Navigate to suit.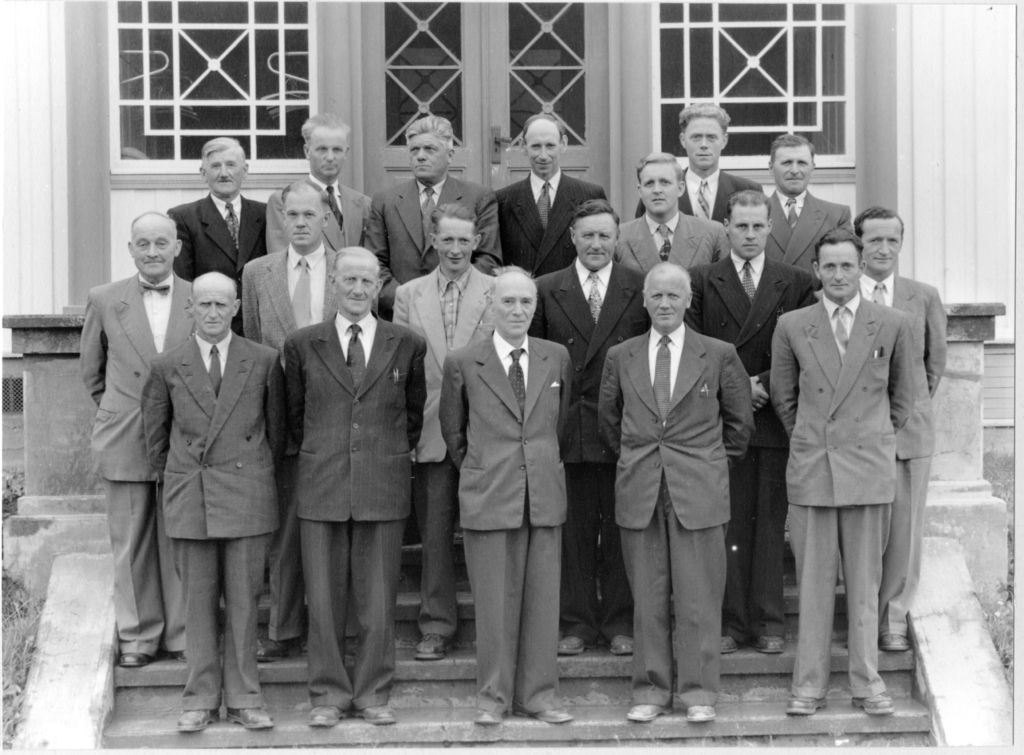
Navigation target: l=139, t=330, r=289, b=705.
